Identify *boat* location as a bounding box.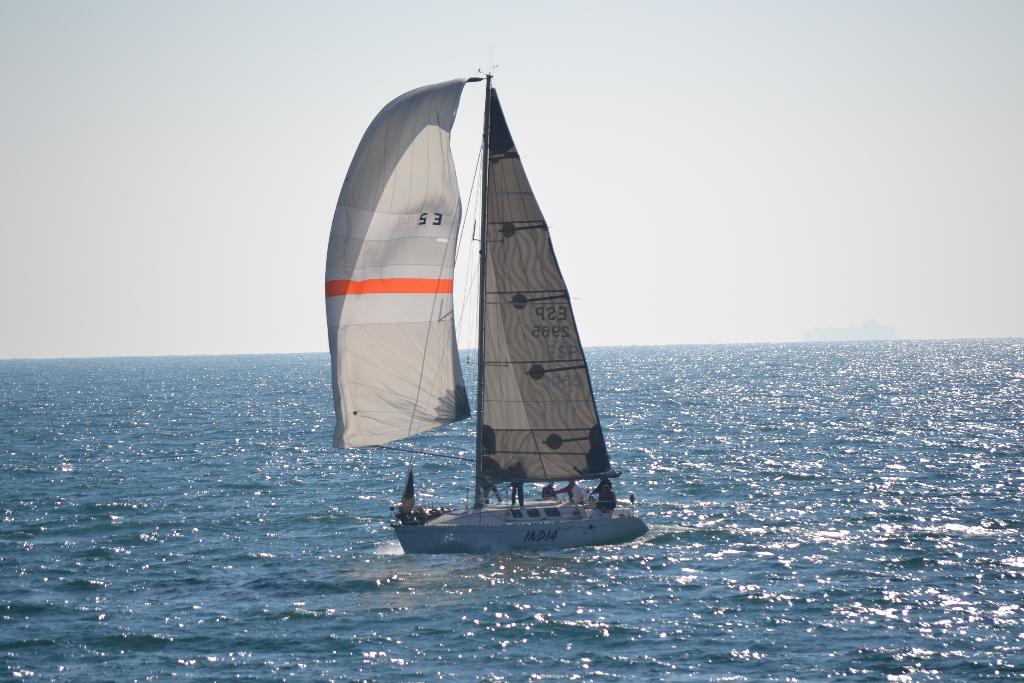
(320, 63, 645, 556).
